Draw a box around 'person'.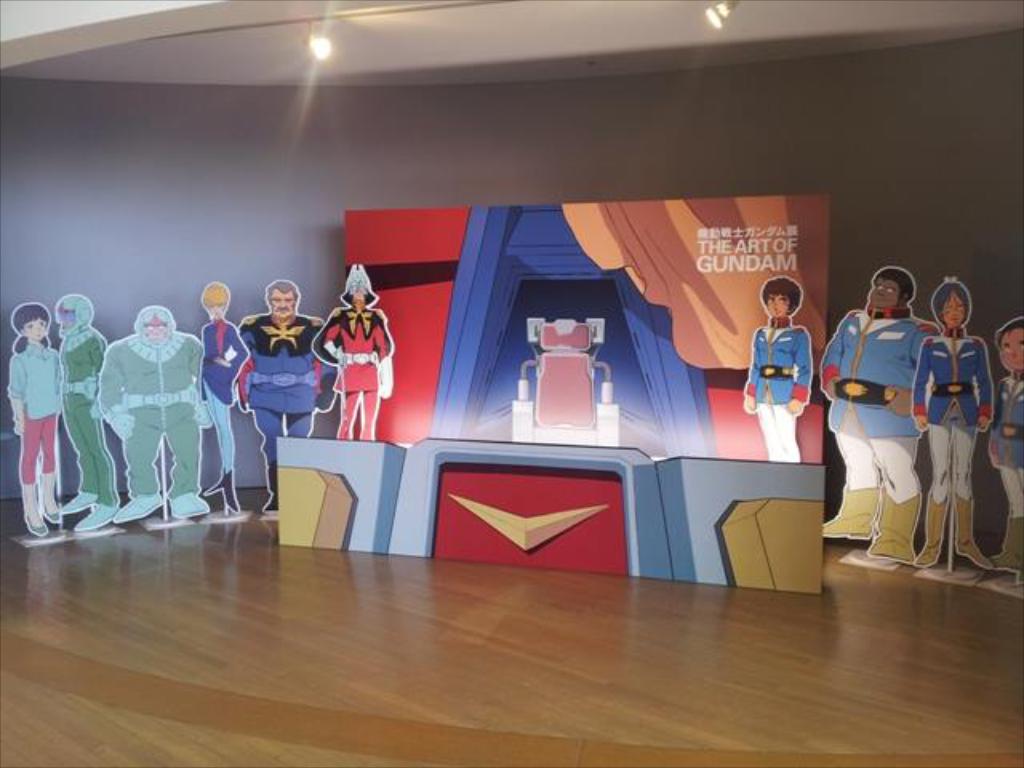
detection(227, 285, 325, 514).
